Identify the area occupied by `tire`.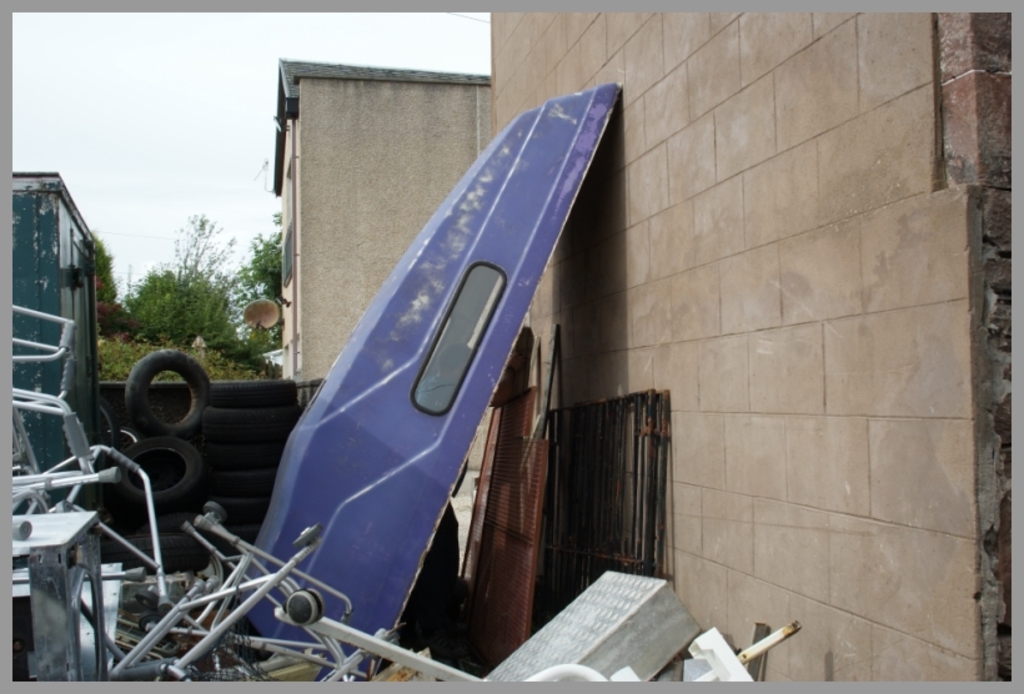
Area: 211 498 271 524.
